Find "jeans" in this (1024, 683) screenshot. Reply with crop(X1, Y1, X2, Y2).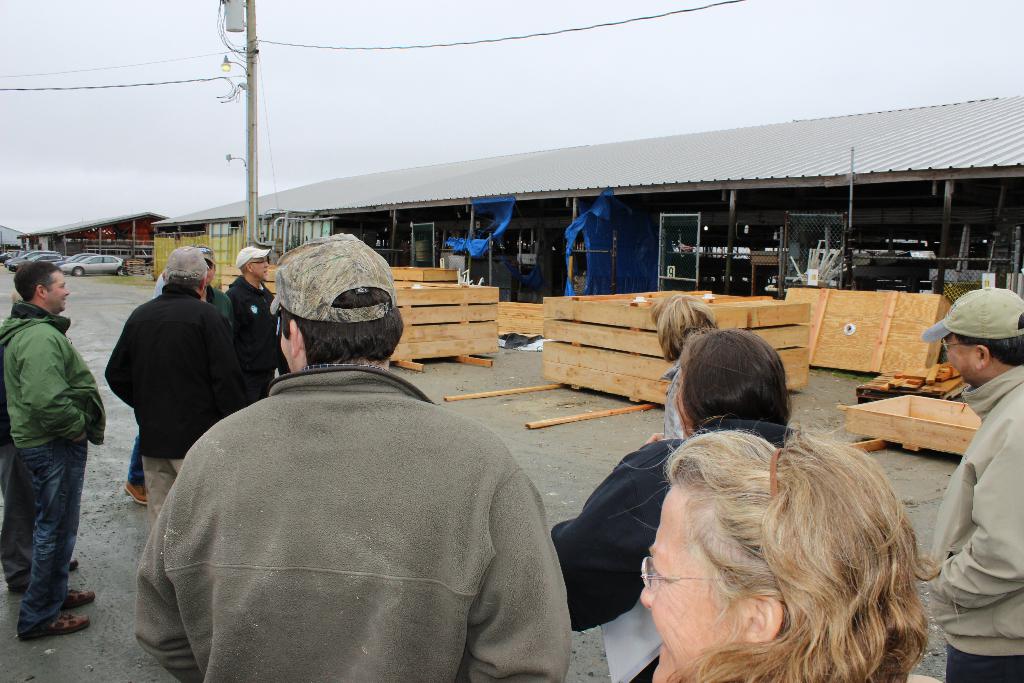
crop(123, 435, 140, 481).
